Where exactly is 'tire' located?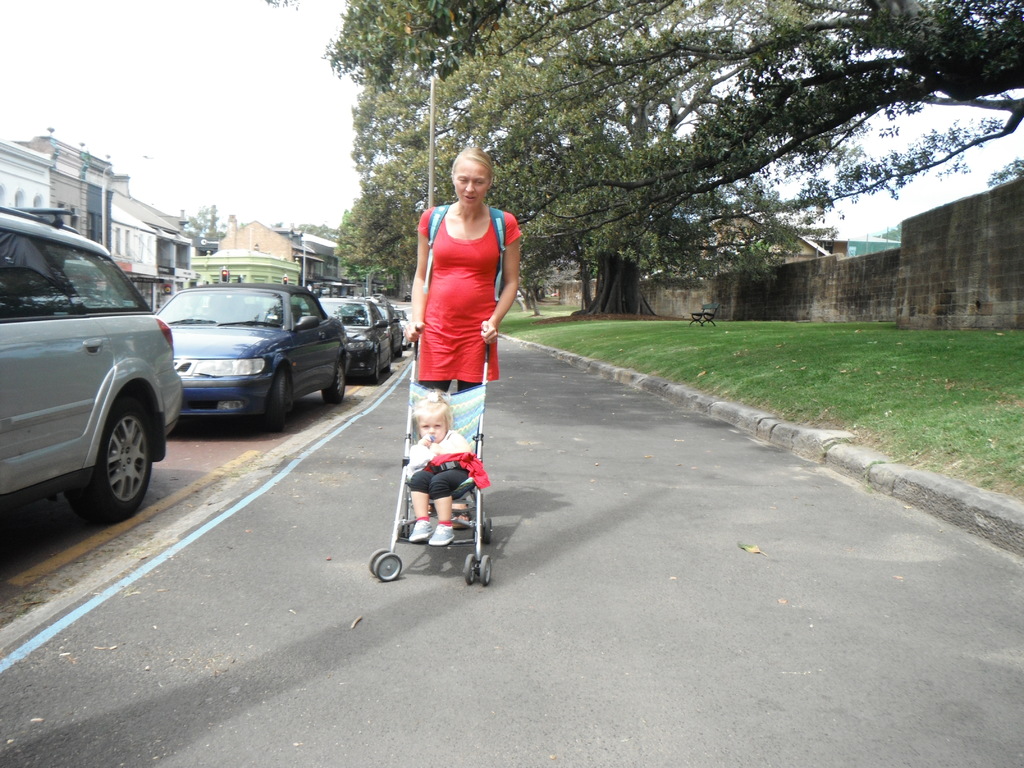
Its bounding box is 397:509:407:536.
